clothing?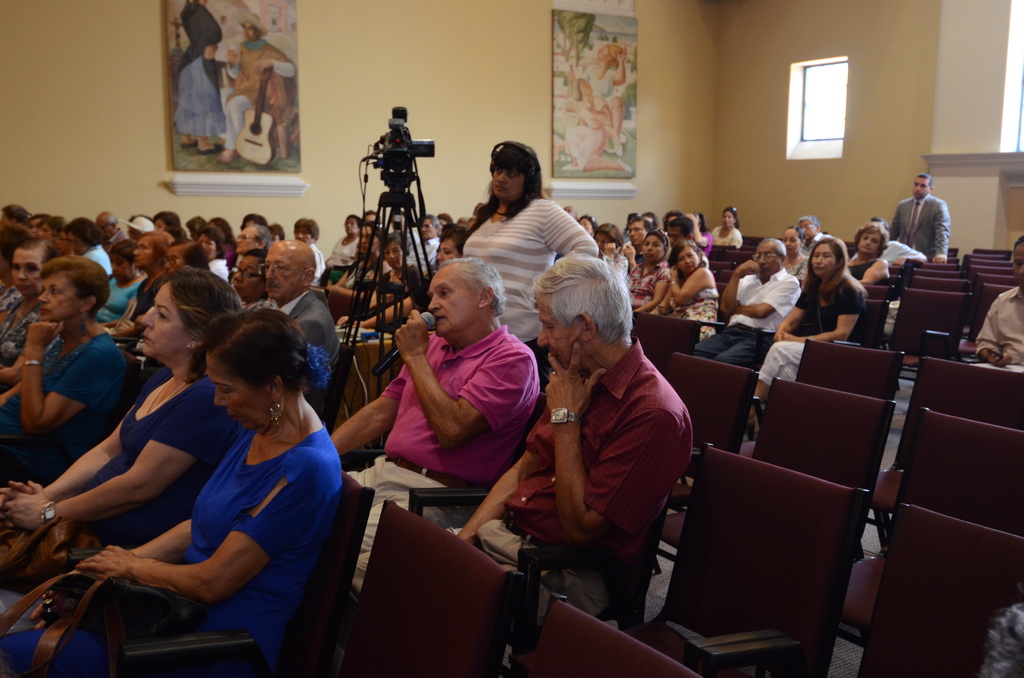
locate(340, 321, 538, 595)
